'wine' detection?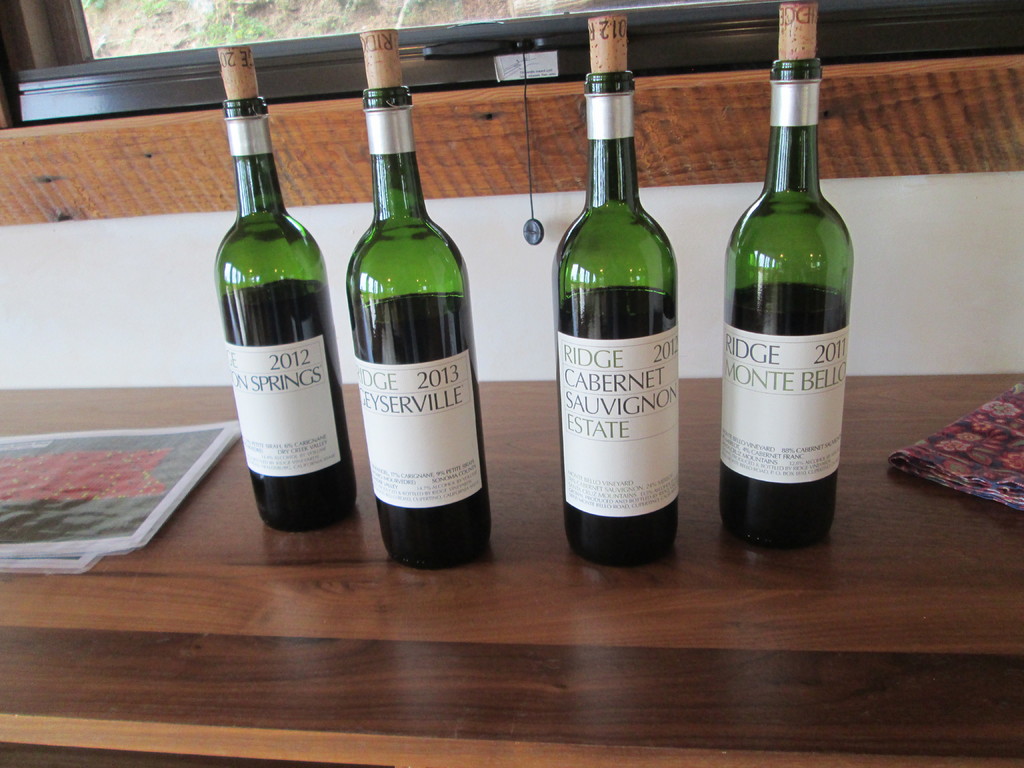
[left=355, top=291, right=495, bottom=570]
